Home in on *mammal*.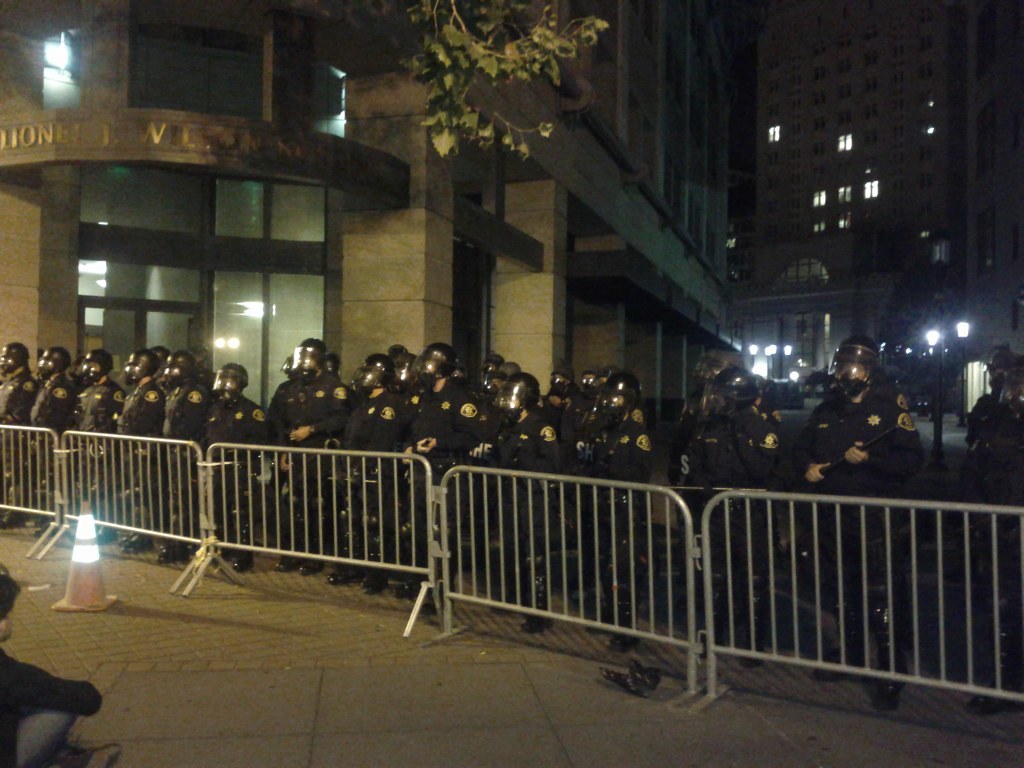
Homed in at [x1=342, y1=352, x2=416, y2=593].
